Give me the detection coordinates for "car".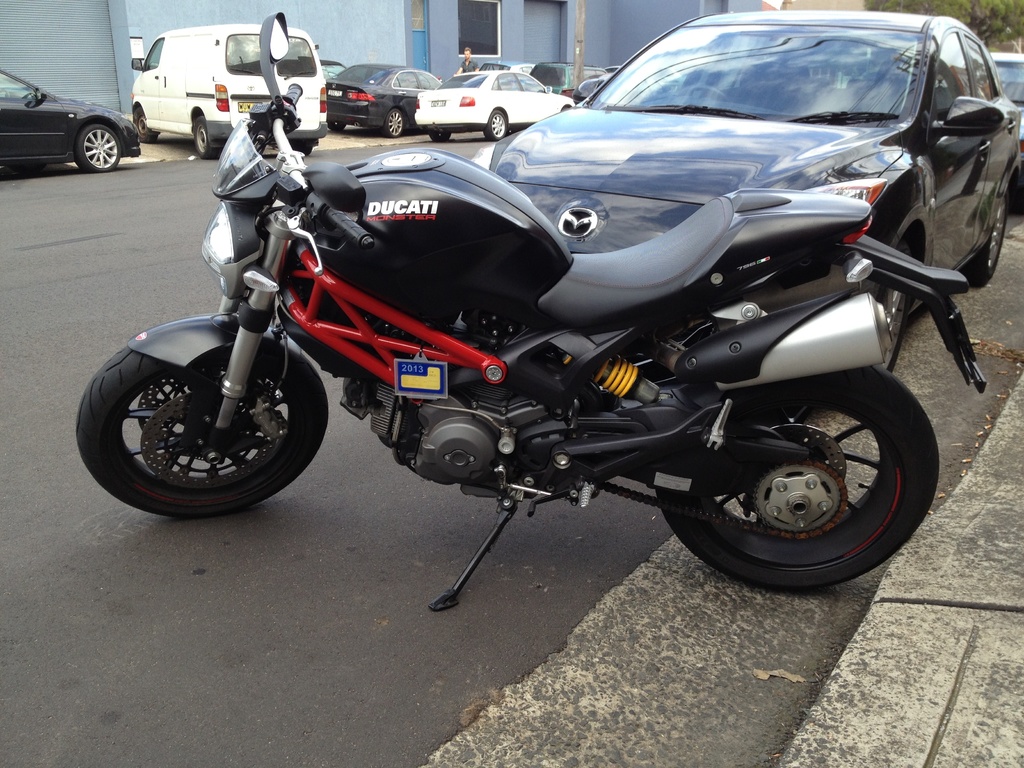
527,60,605,95.
